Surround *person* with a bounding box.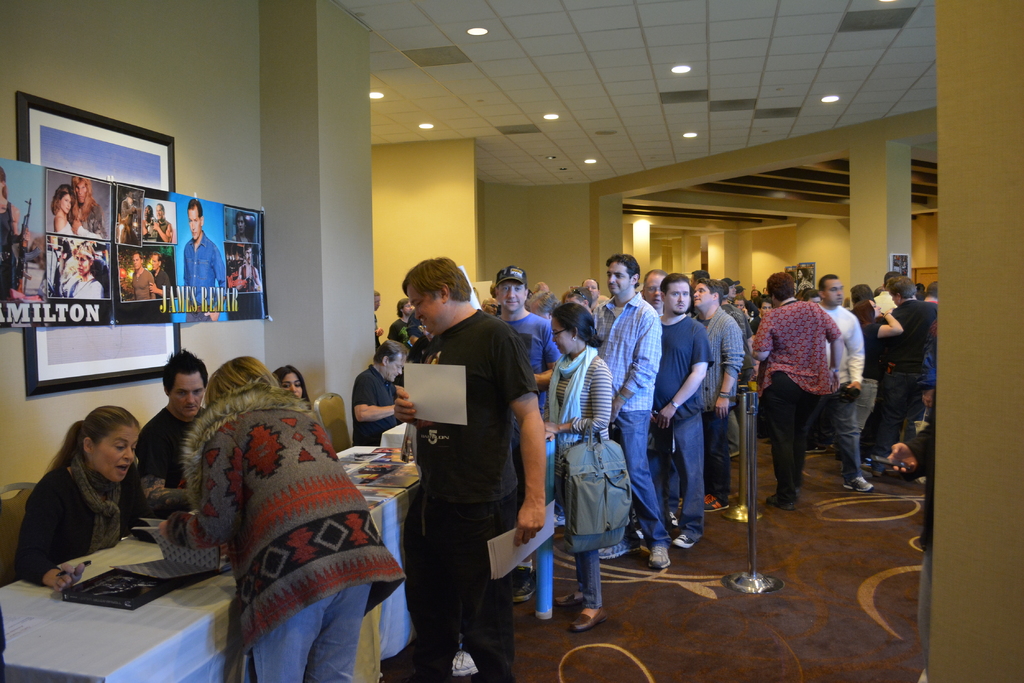
l=9, t=406, r=150, b=584.
